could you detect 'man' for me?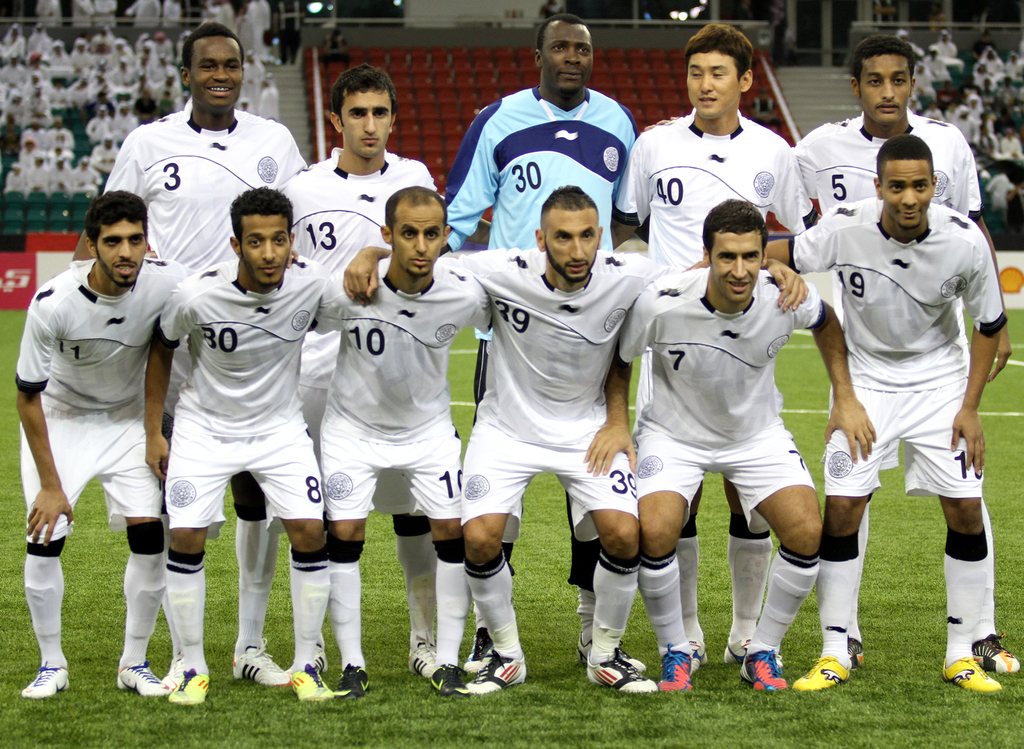
Detection result: bbox=(339, 178, 808, 695).
